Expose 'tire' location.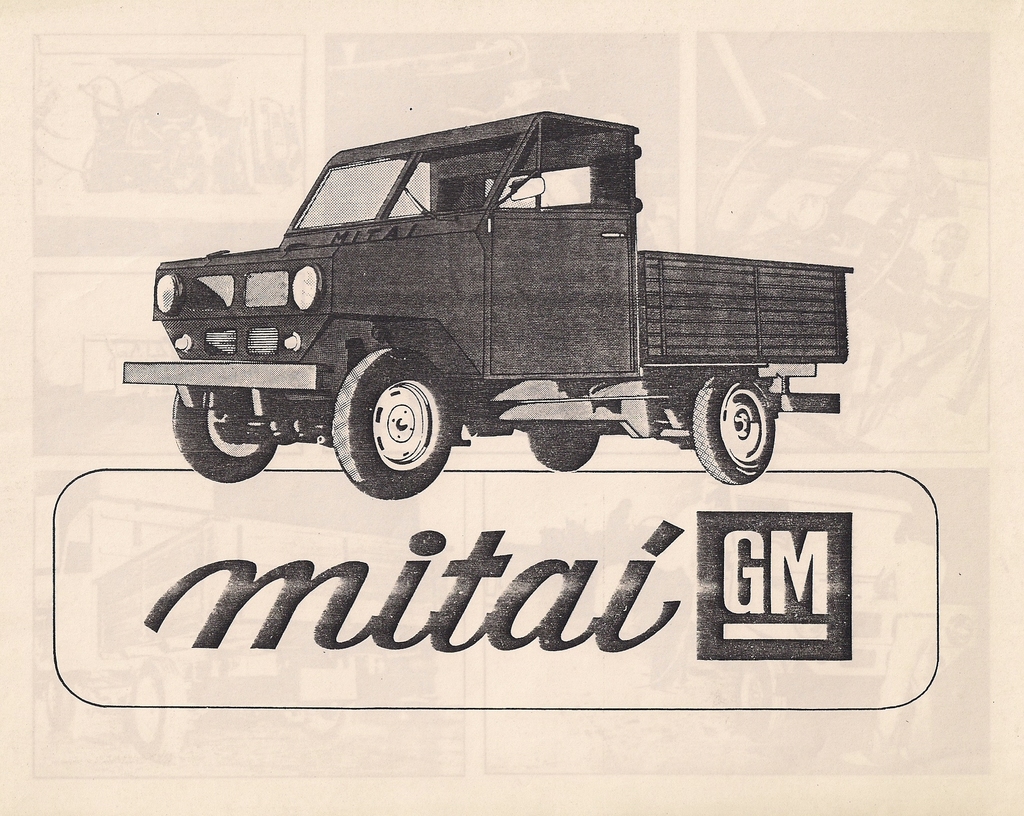
Exposed at x1=691, y1=371, x2=774, y2=487.
